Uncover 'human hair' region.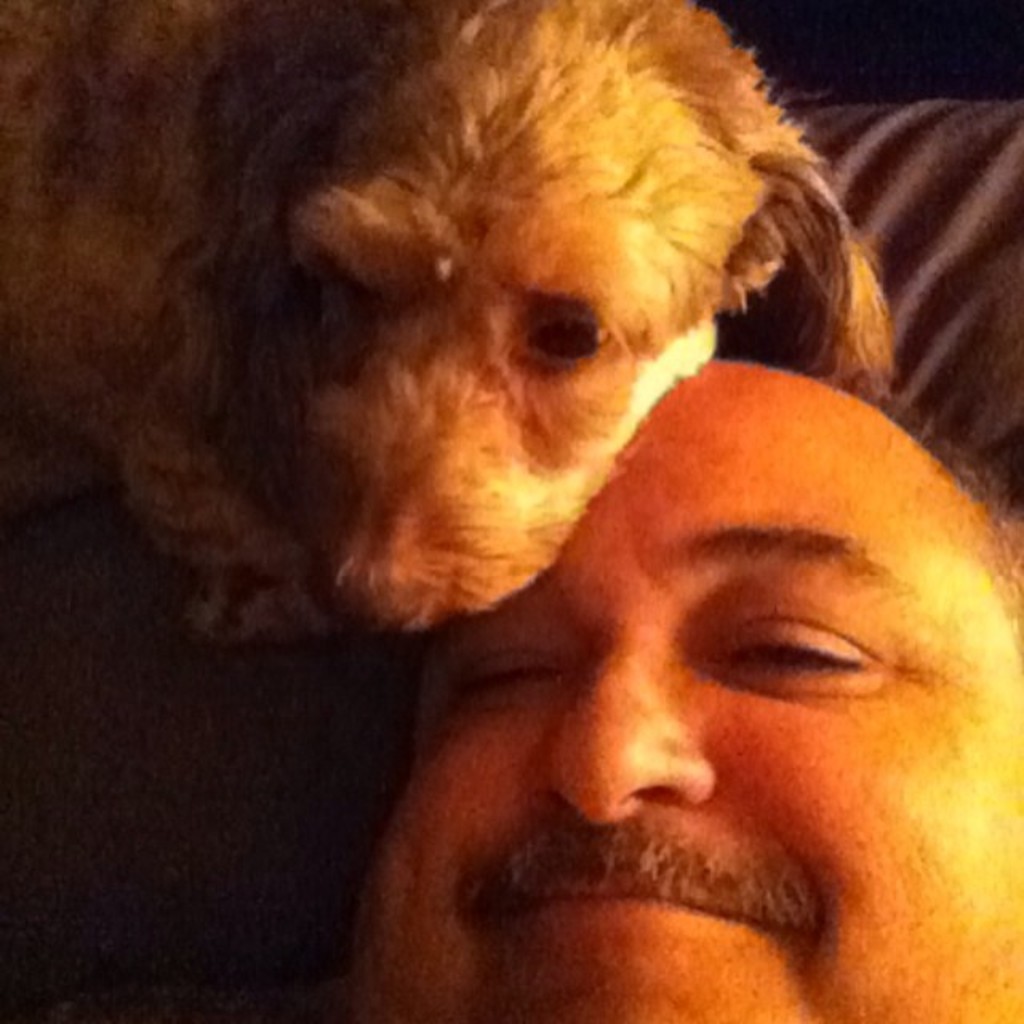
Uncovered: [821, 365, 1022, 608].
